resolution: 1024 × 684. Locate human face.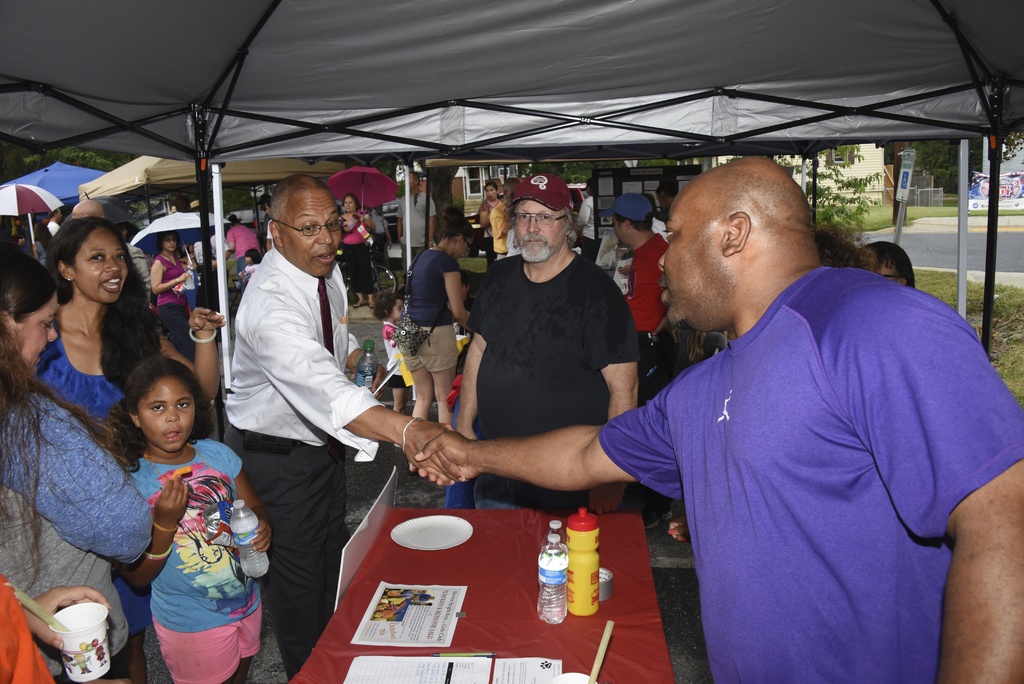
[x1=458, y1=236, x2=472, y2=261].
